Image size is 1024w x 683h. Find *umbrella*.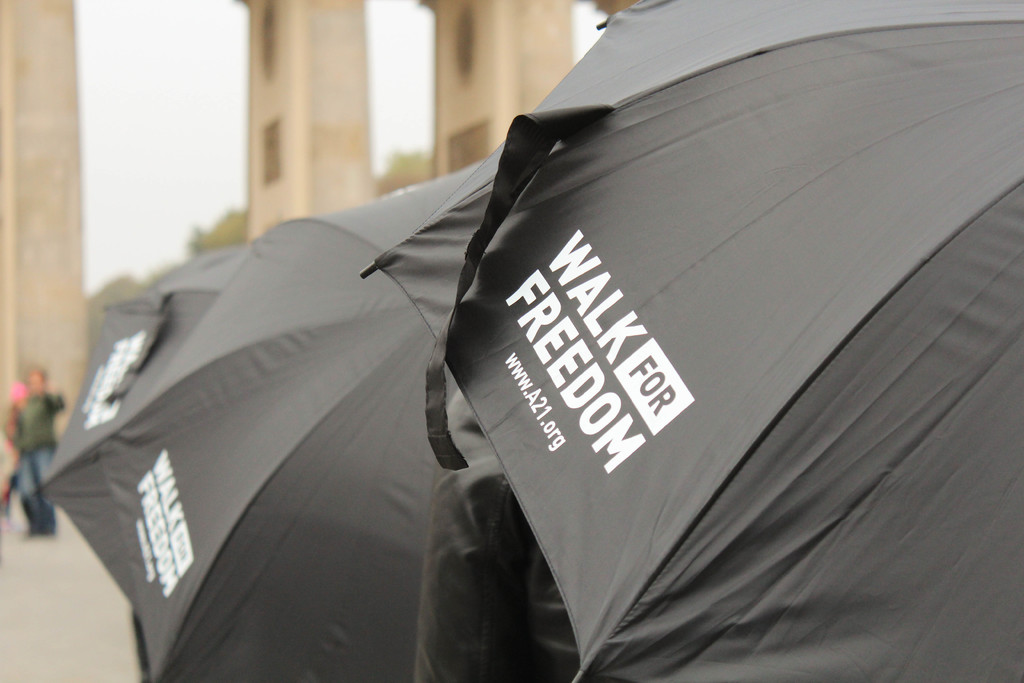
l=362, t=0, r=1023, b=682.
